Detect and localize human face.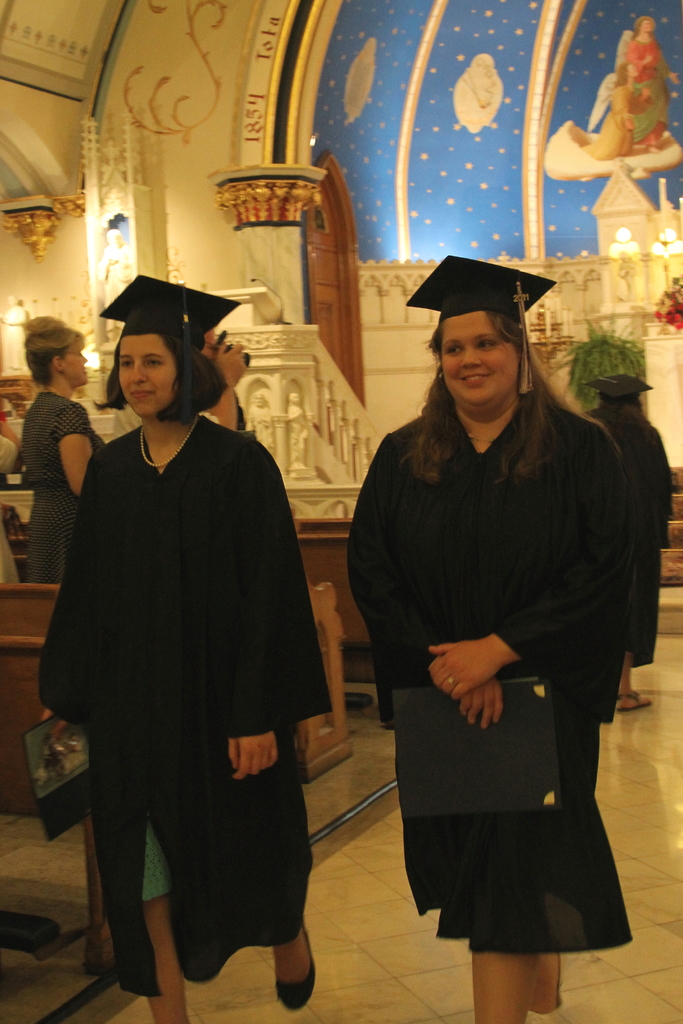
Localized at bbox=[112, 324, 179, 413].
